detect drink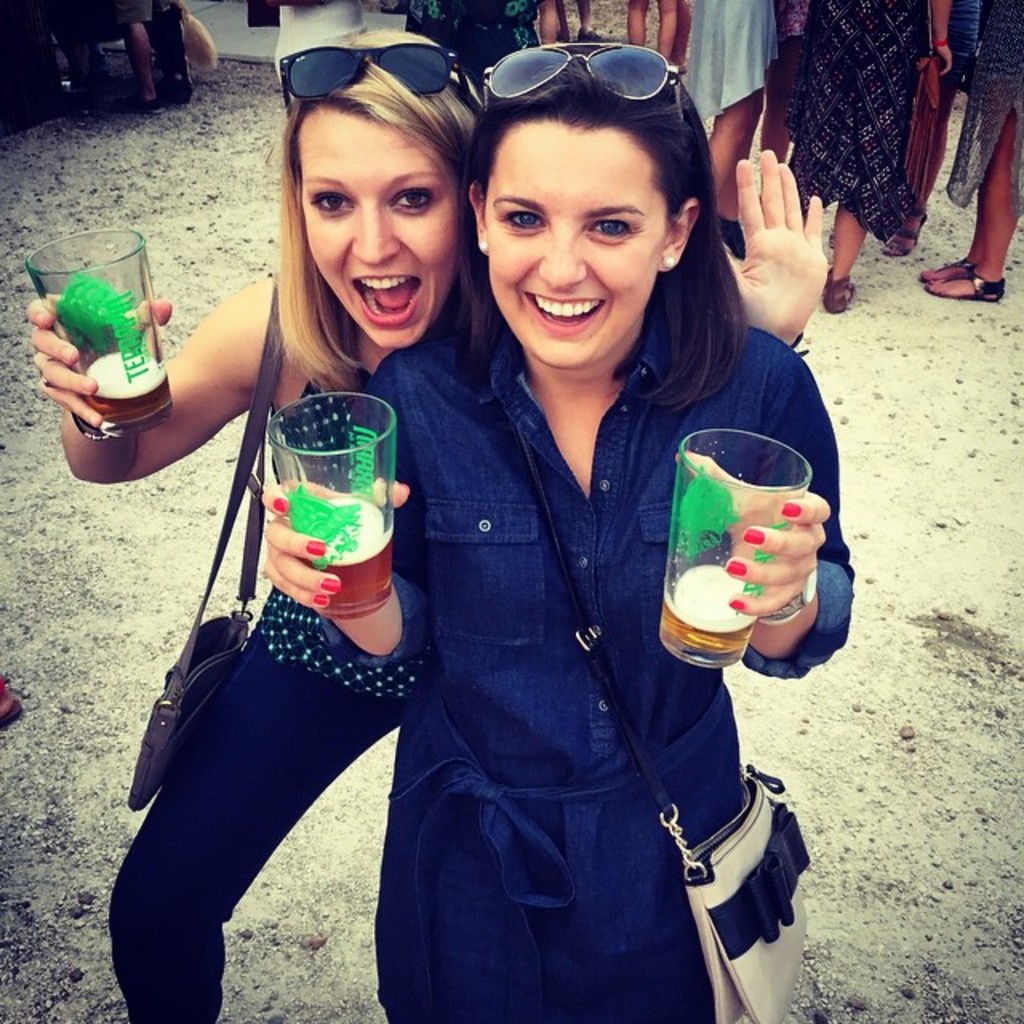
bbox(299, 494, 392, 602)
